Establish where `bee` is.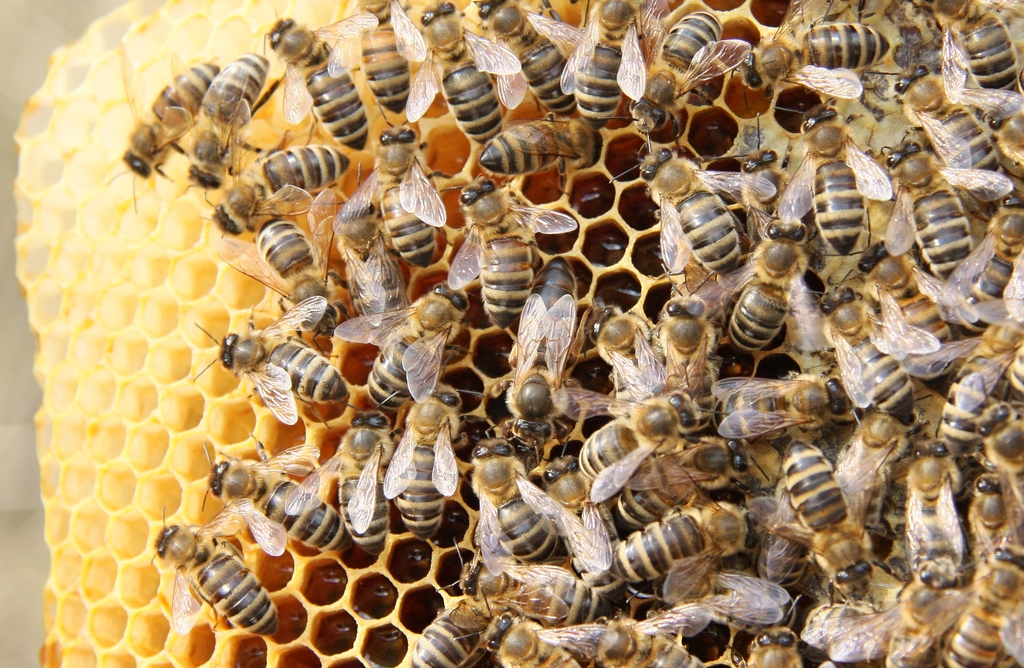
Established at 393/581/503/667.
